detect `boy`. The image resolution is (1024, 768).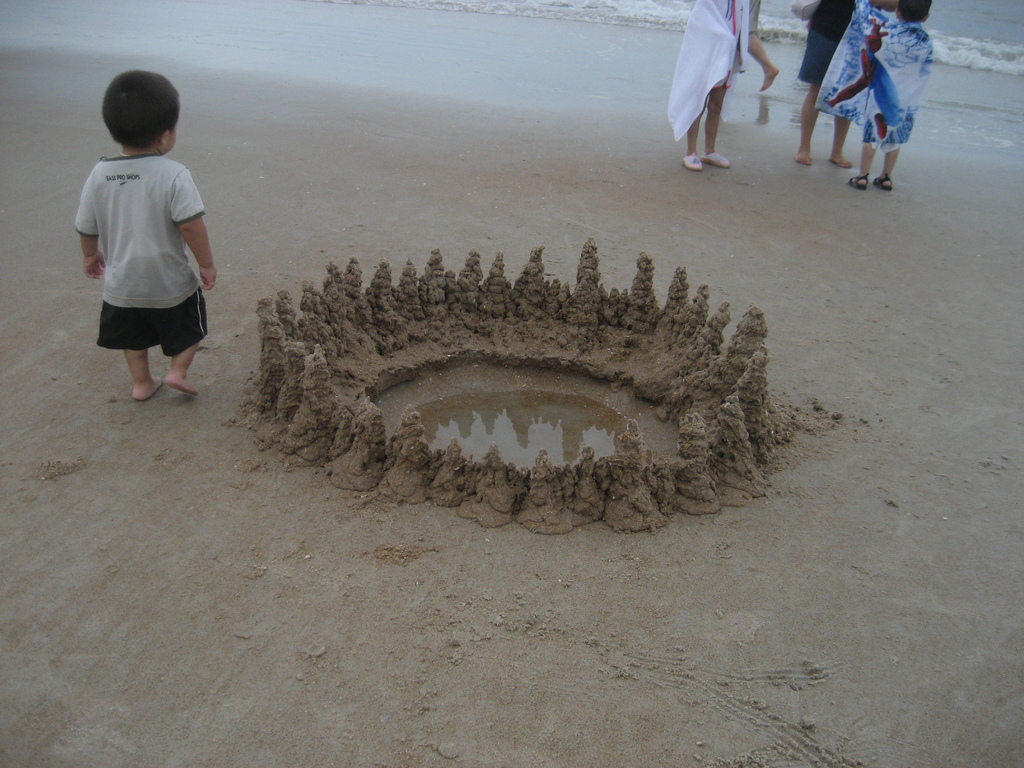
<region>854, 0, 943, 200</region>.
